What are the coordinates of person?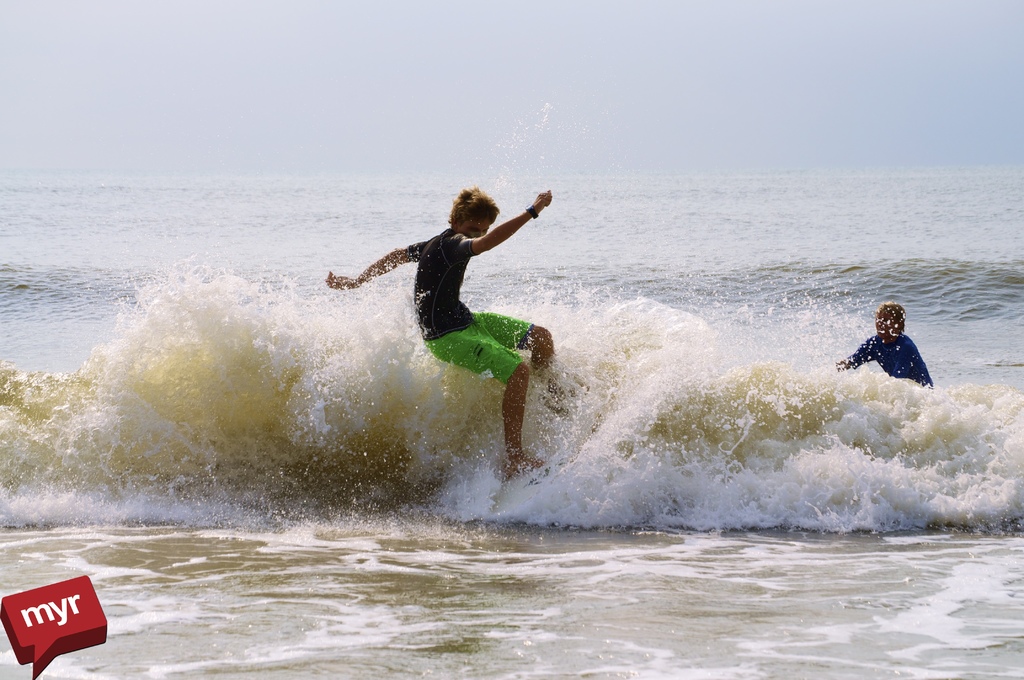
x1=328 y1=190 x2=564 y2=482.
